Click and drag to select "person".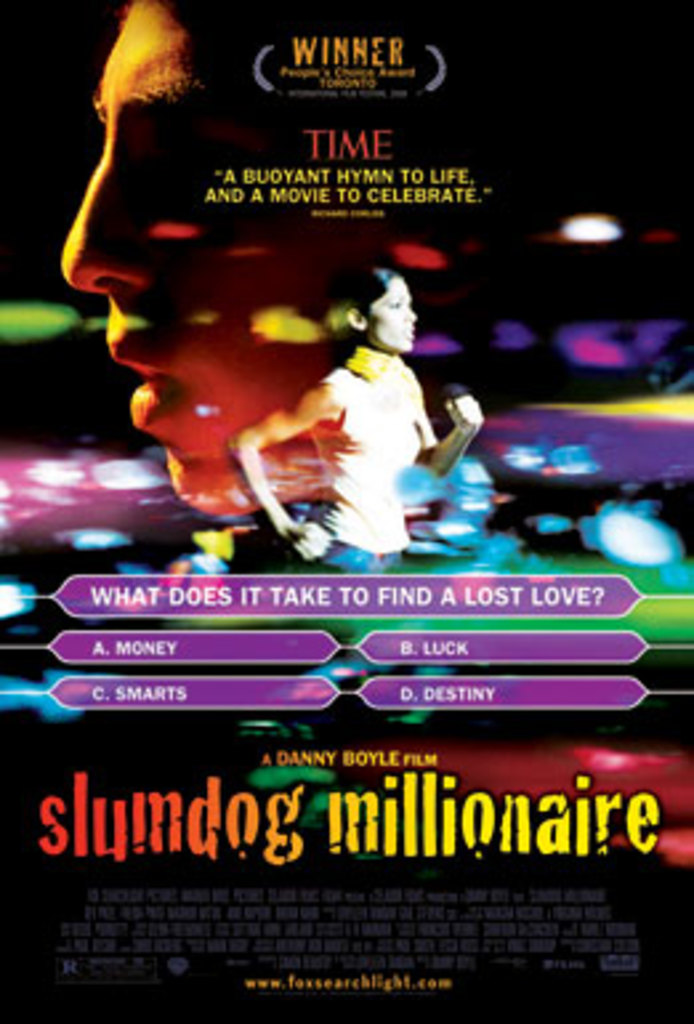
Selection: 189, 247, 473, 553.
